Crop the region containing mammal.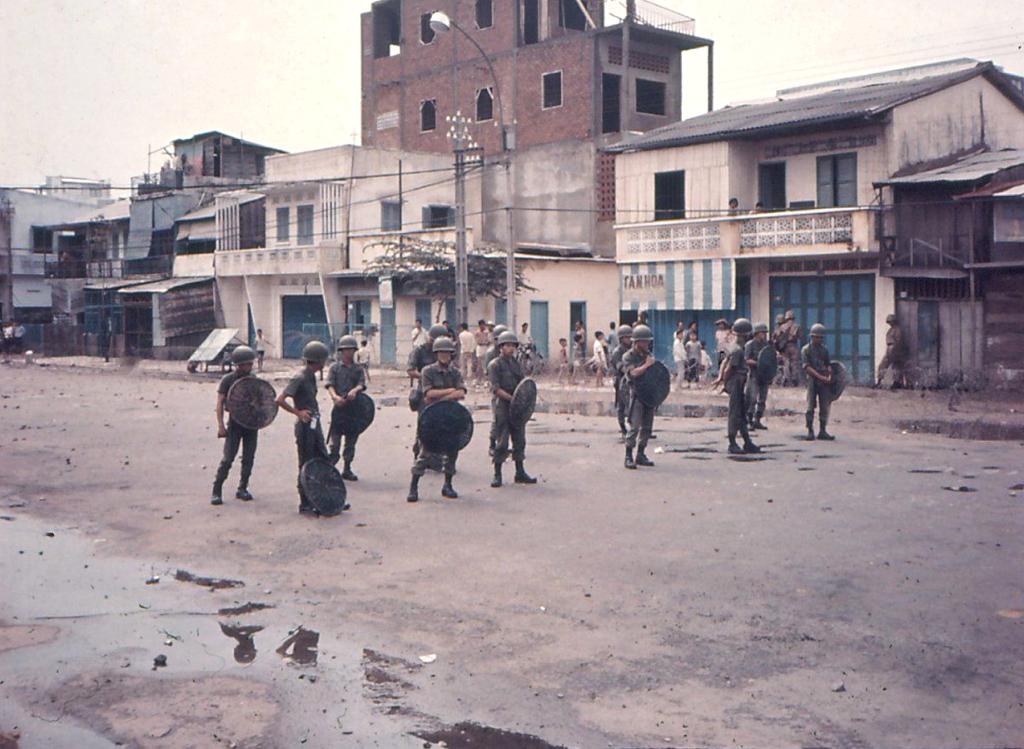
Crop region: box=[557, 335, 574, 380].
